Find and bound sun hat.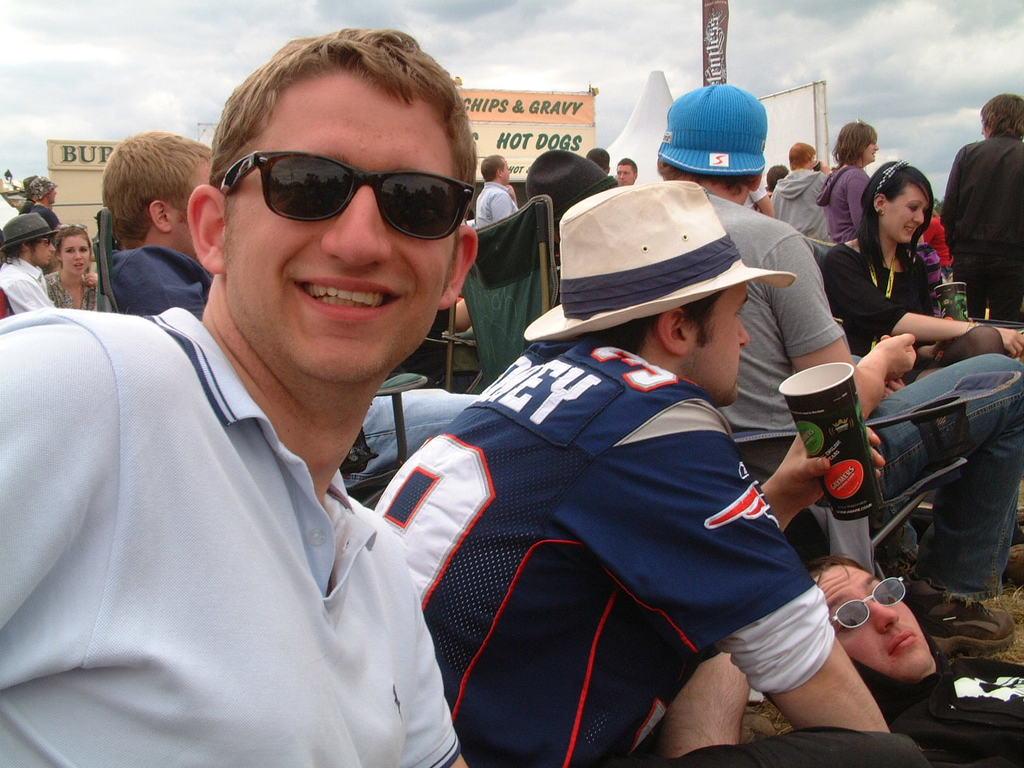
Bound: (515,186,795,341).
